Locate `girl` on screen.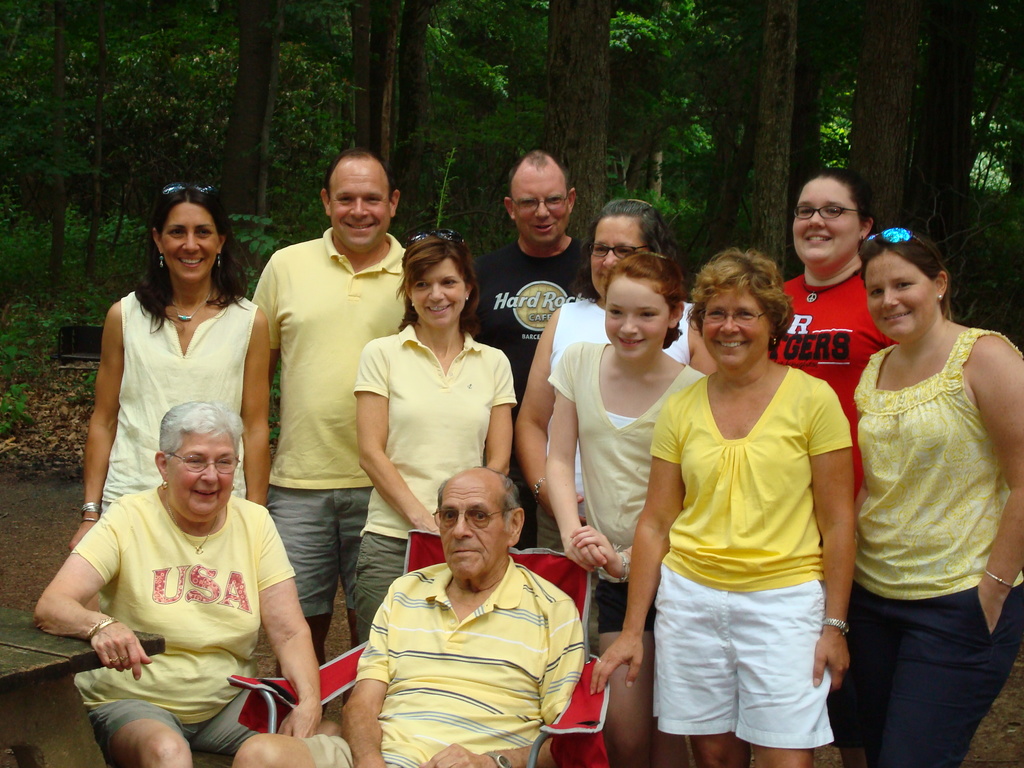
On screen at rect(355, 232, 516, 643).
